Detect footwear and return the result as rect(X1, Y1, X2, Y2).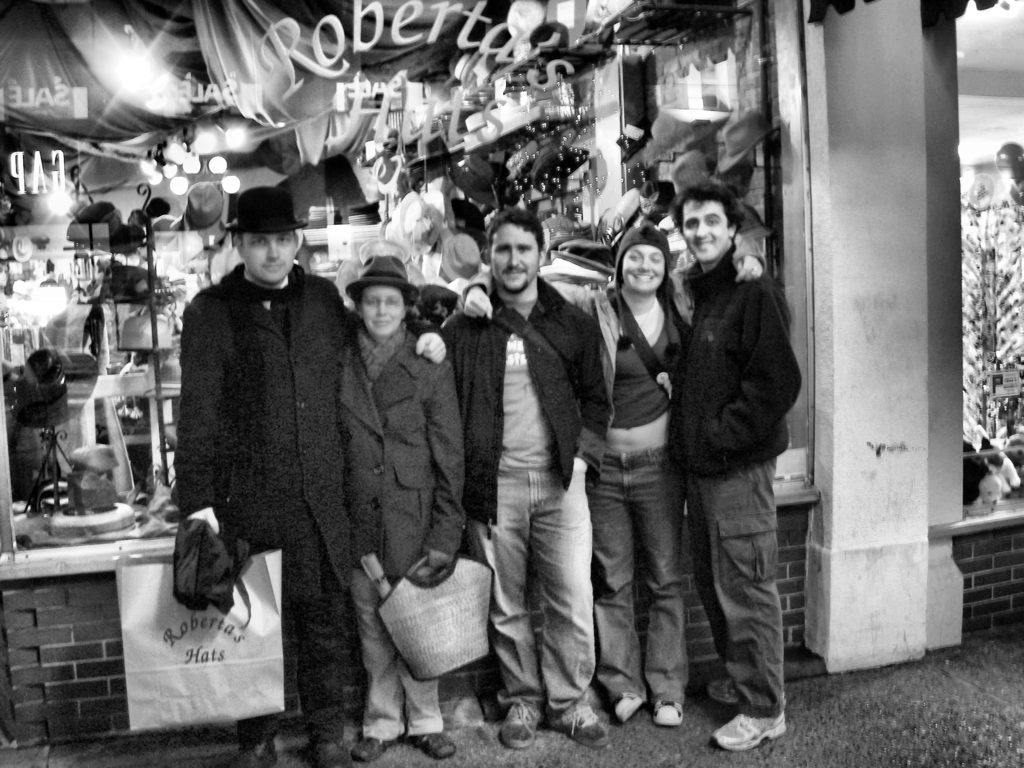
rect(310, 733, 354, 767).
